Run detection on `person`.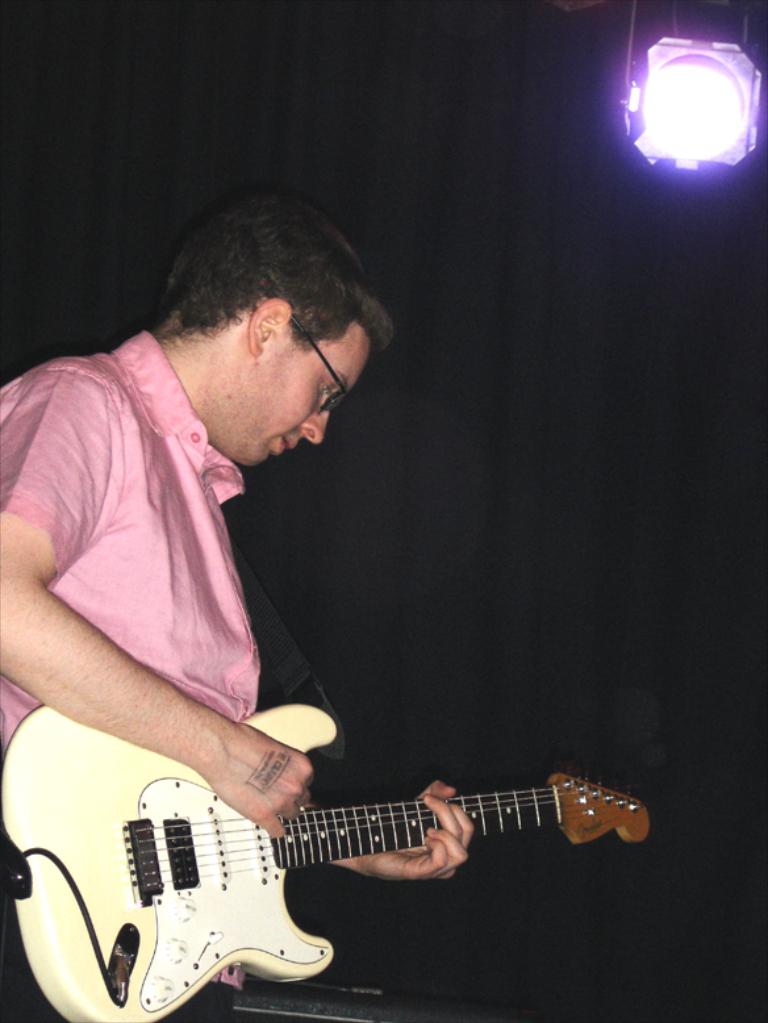
Result: crop(26, 218, 467, 1005).
